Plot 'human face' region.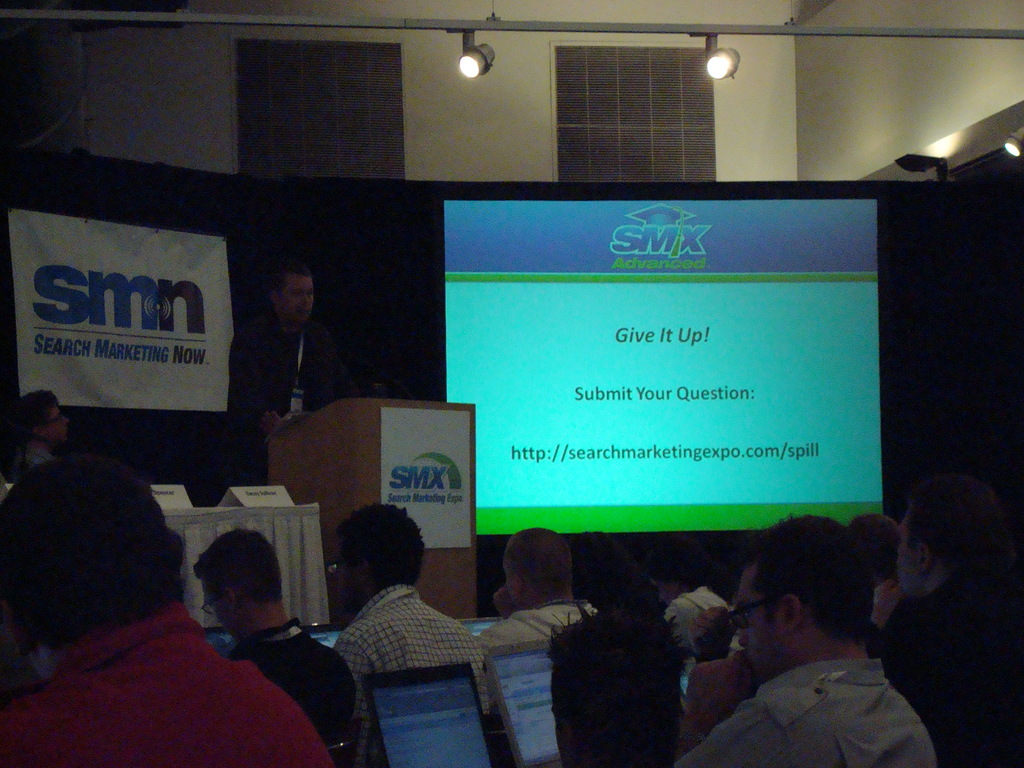
Plotted at 735, 563, 781, 675.
